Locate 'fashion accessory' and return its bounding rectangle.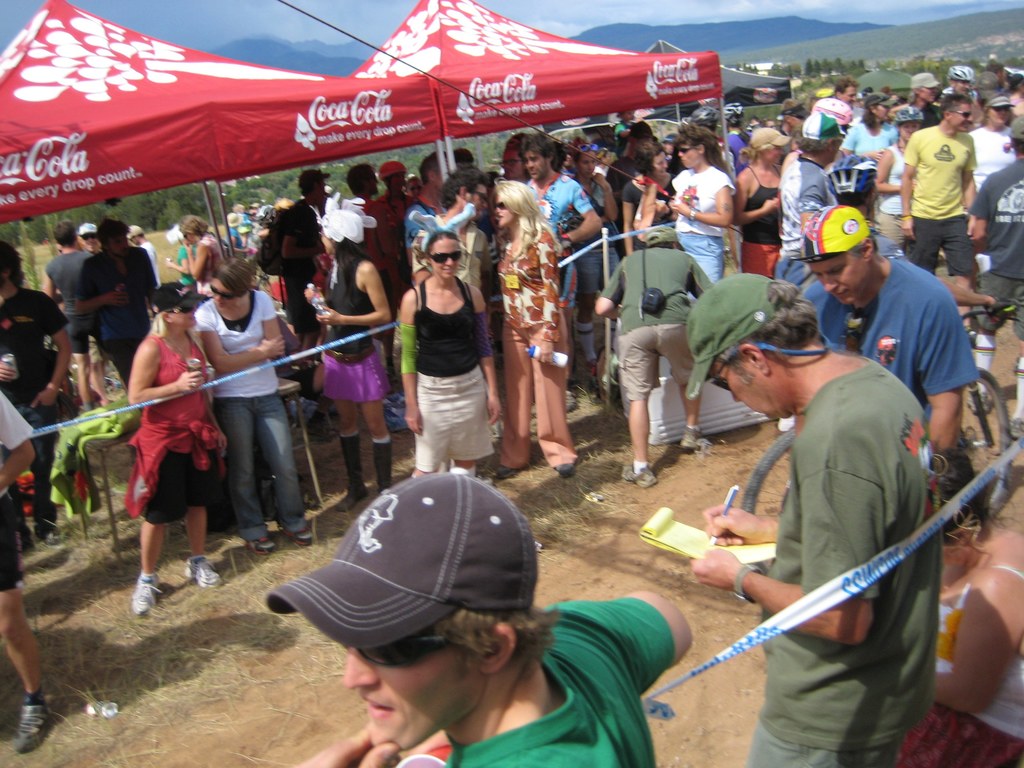
<box>986,95,1013,109</box>.
